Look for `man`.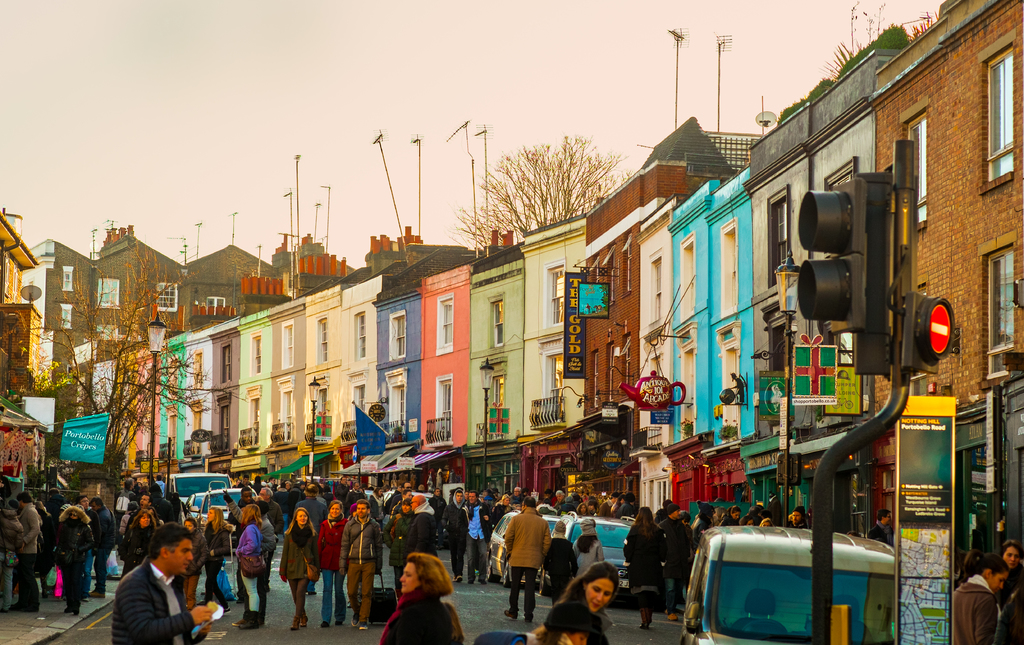
Found: x1=94, y1=530, x2=200, y2=644.
